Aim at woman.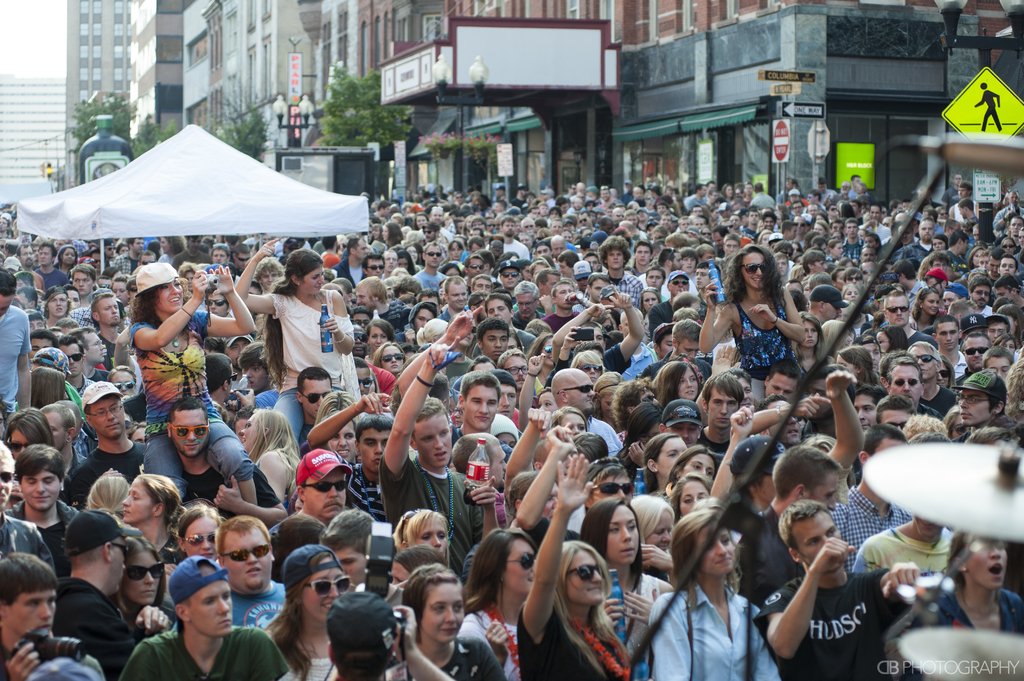
Aimed at box=[910, 284, 942, 337].
